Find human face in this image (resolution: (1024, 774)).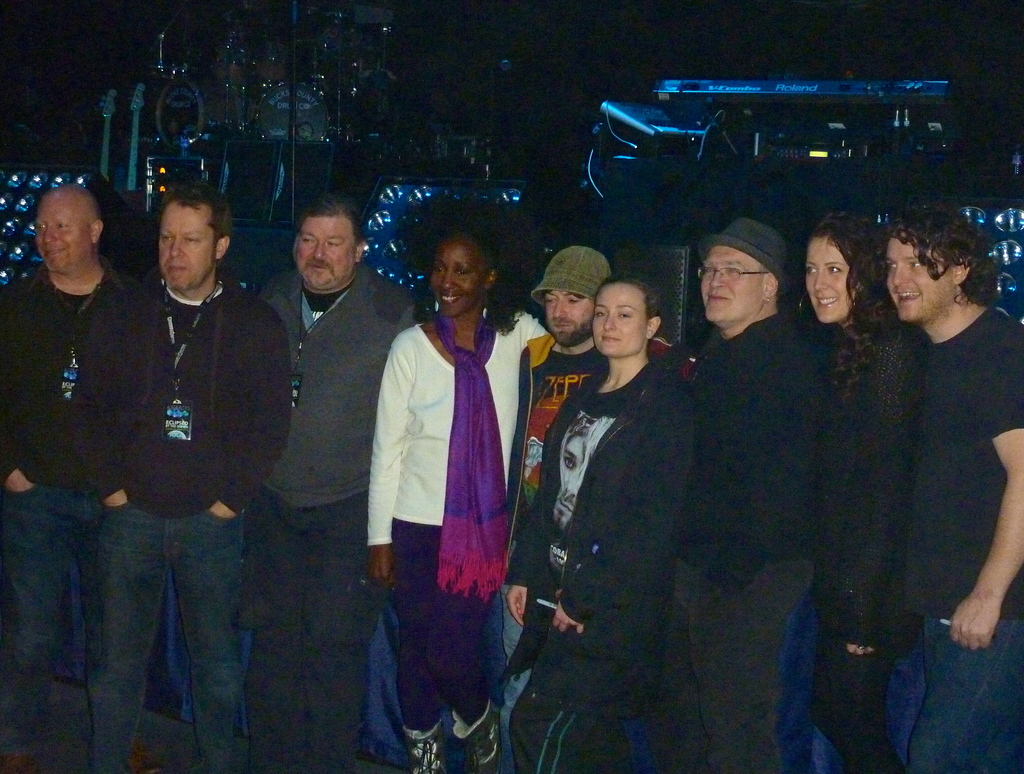
Rect(701, 250, 762, 323).
